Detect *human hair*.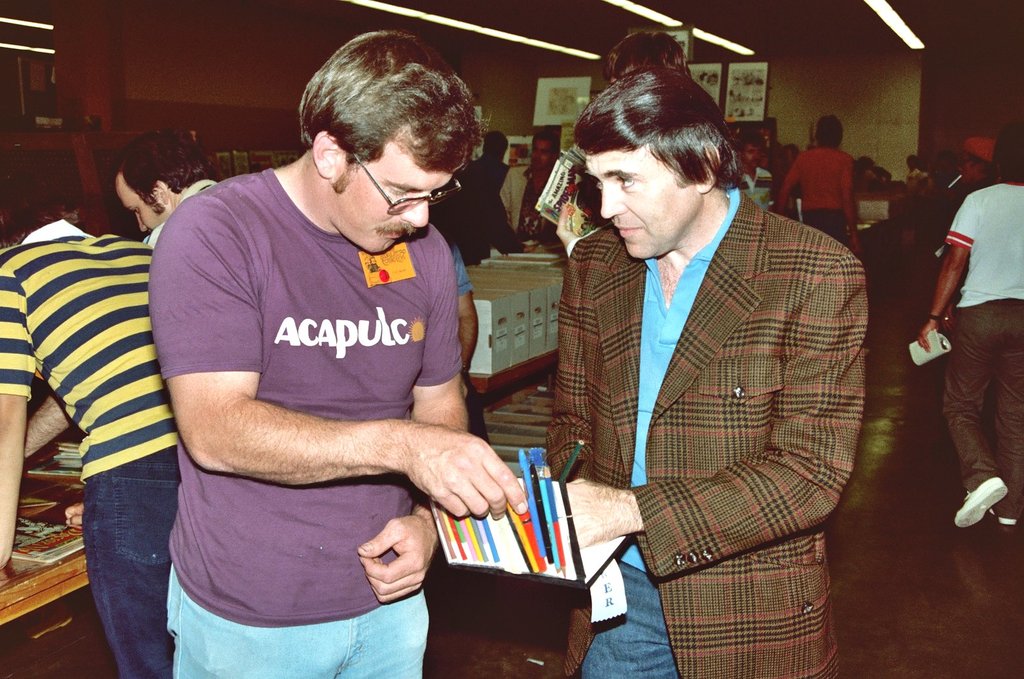
Detected at Rect(279, 37, 472, 206).
